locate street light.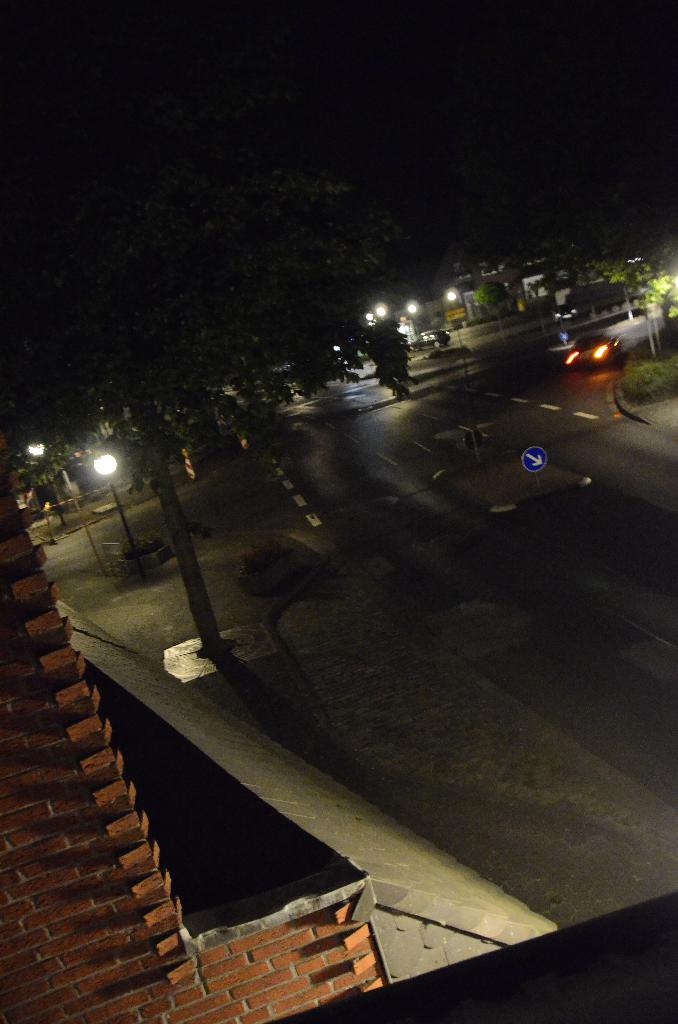
Bounding box: bbox(90, 398, 233, 676).
